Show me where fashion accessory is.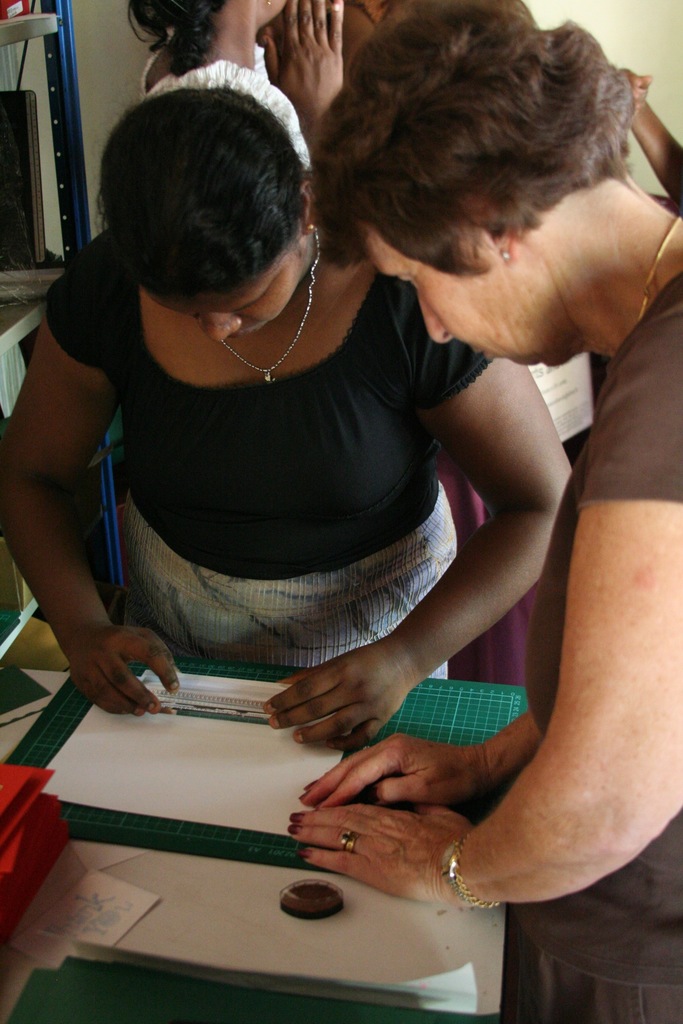
fashion accessory is at {"x1": 495, "y1": 248, "x2": 514, "y2": 266}.
